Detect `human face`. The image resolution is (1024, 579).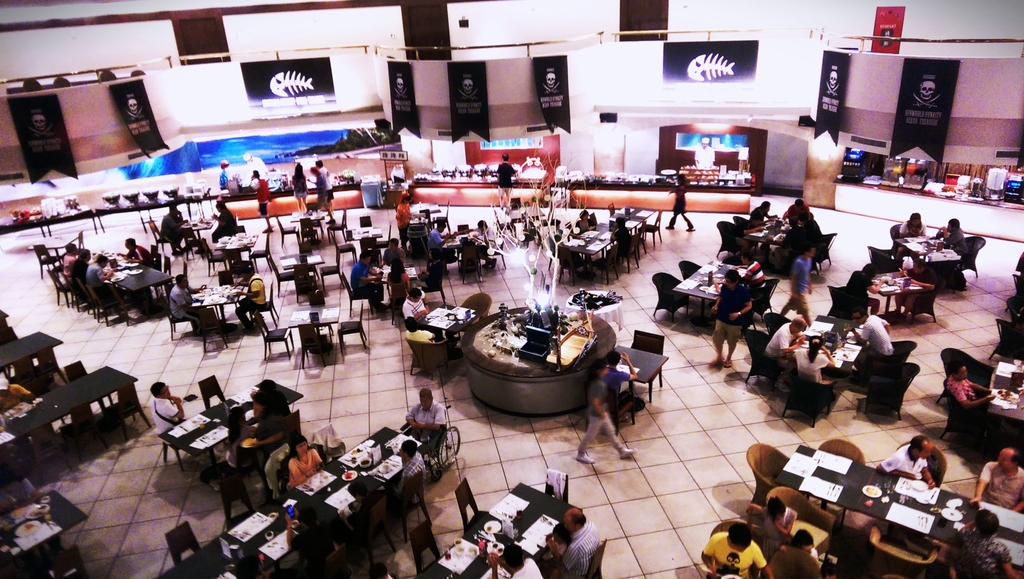
x1=920 y1=443 x2=932 y2=461.
